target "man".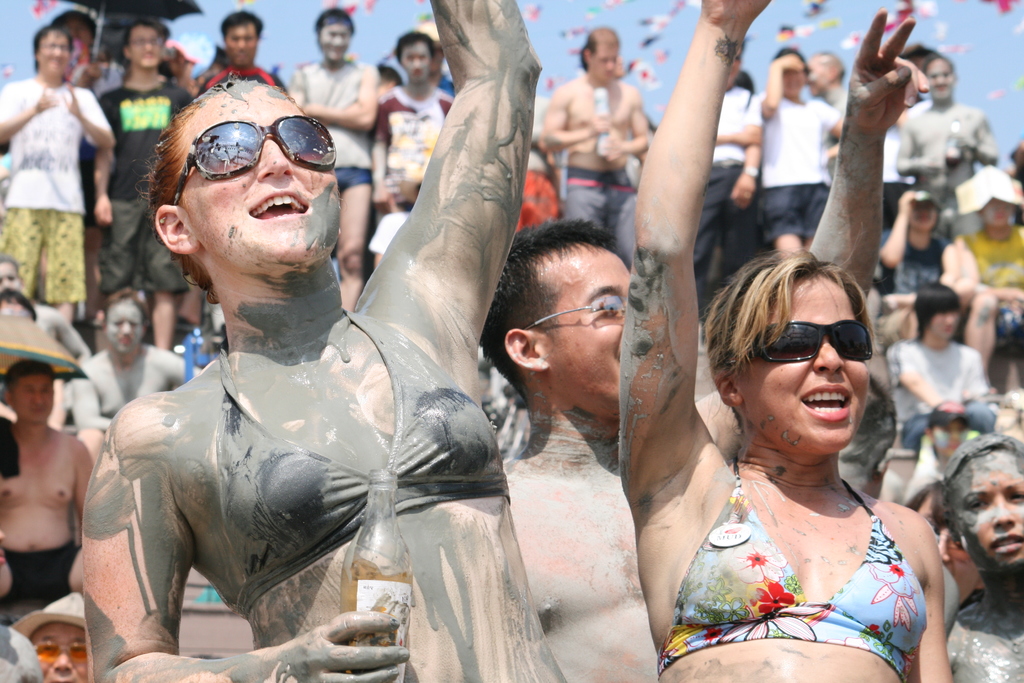
Target region: 881:283:998:447.
